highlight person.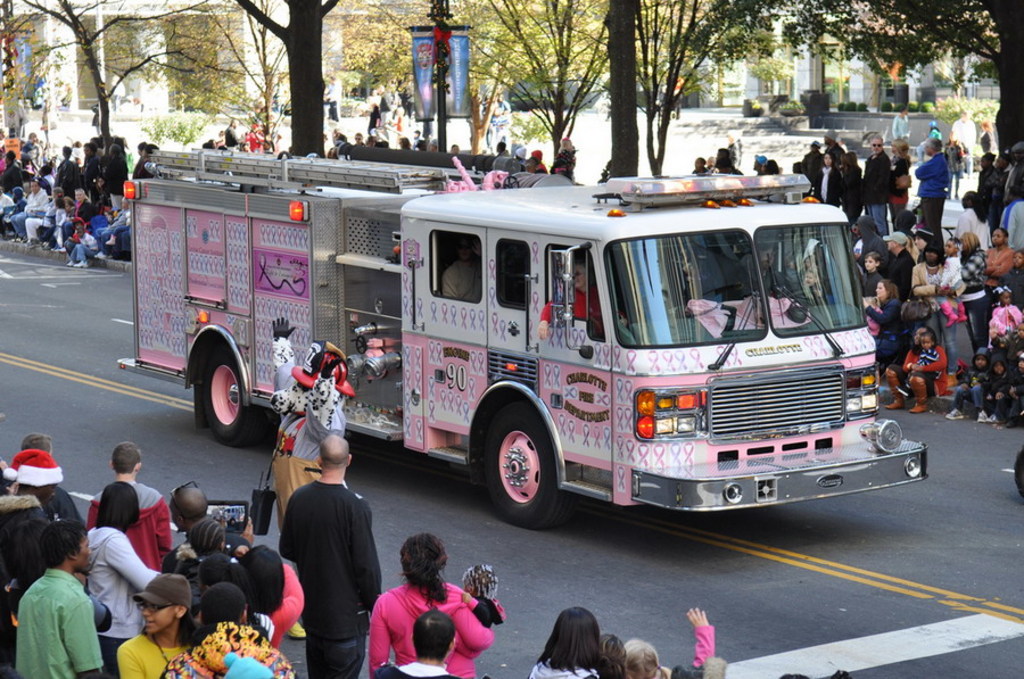
Highlighted region: (left=956, top=190, right=993, bottom=250).
